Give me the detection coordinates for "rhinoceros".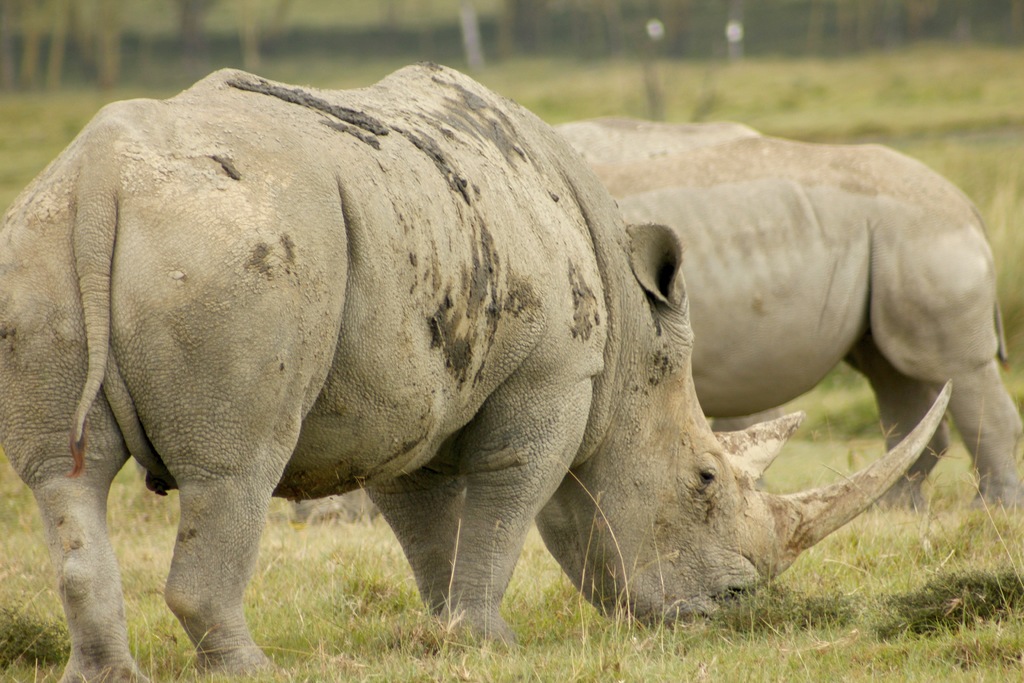
289/112/1023/525.
